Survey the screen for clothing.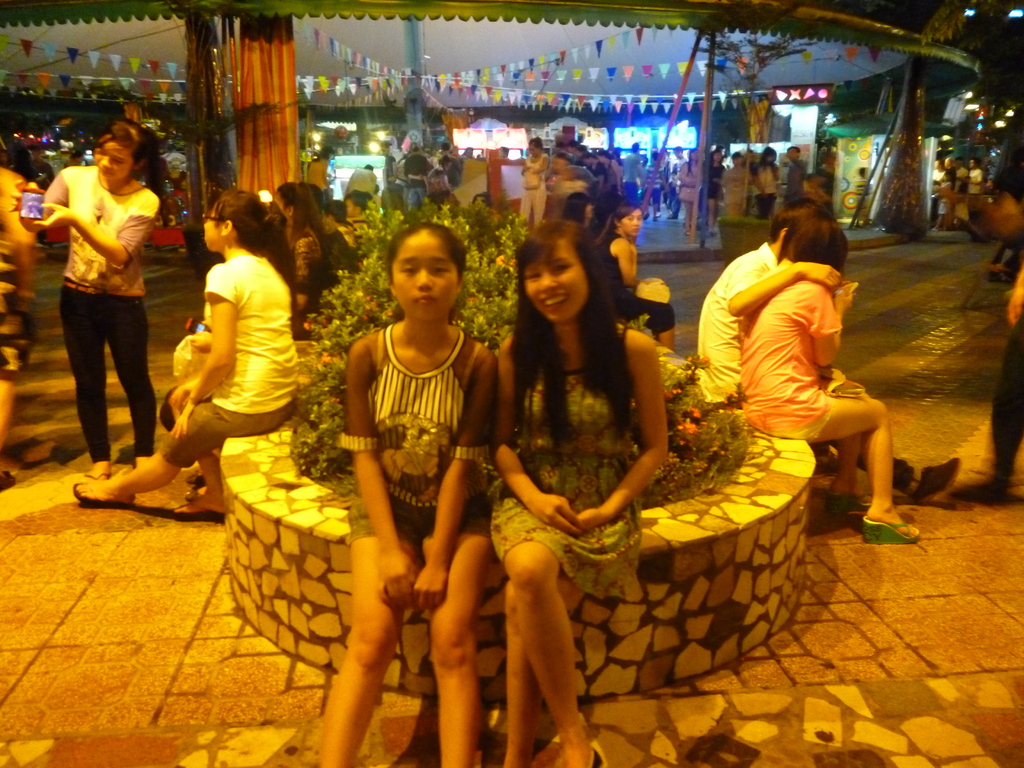
Survey found: (480,316,647,607).
